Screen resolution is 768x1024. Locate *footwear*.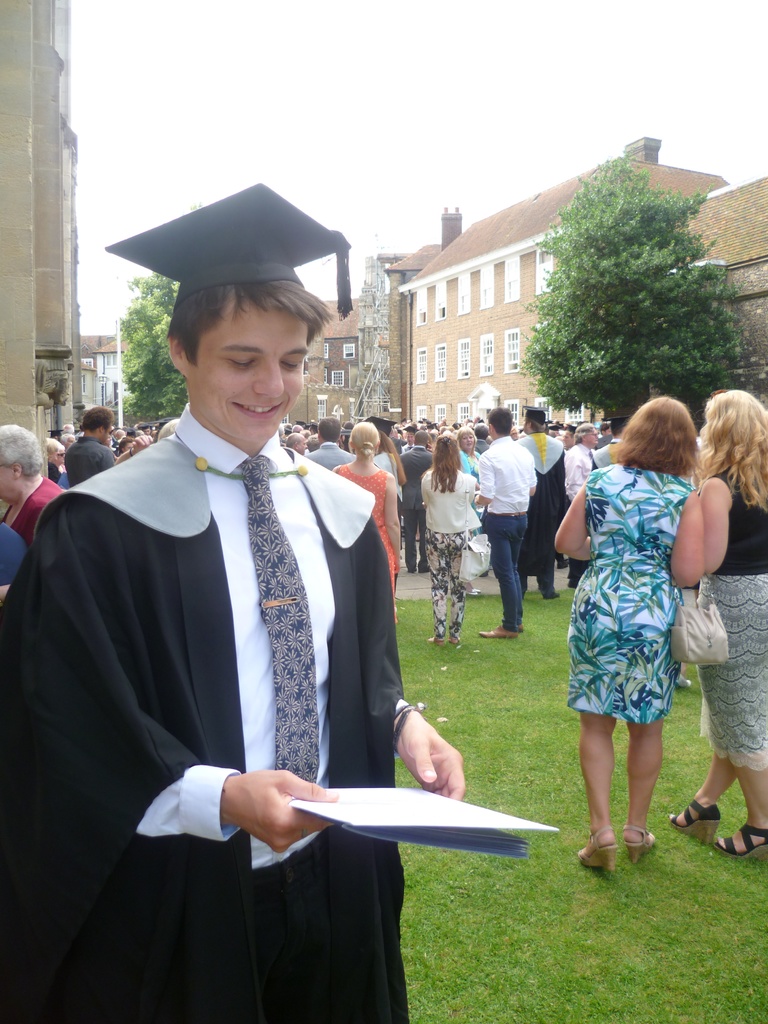
[406, 566, 417, 573].
